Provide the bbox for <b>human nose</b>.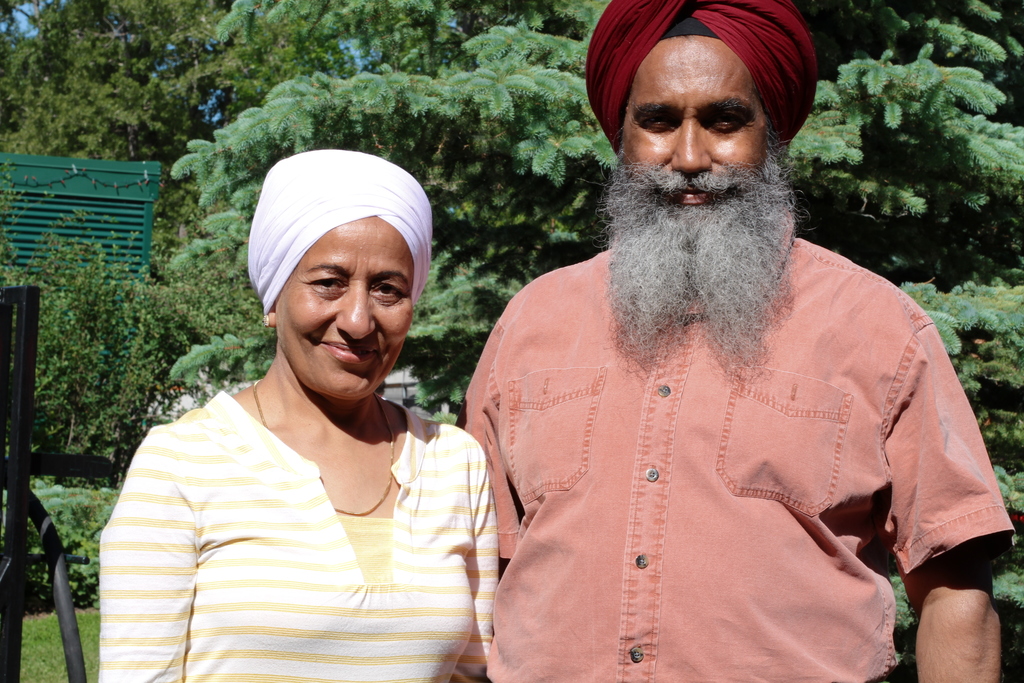
left=670, top=114, right=714, bottom=171.
